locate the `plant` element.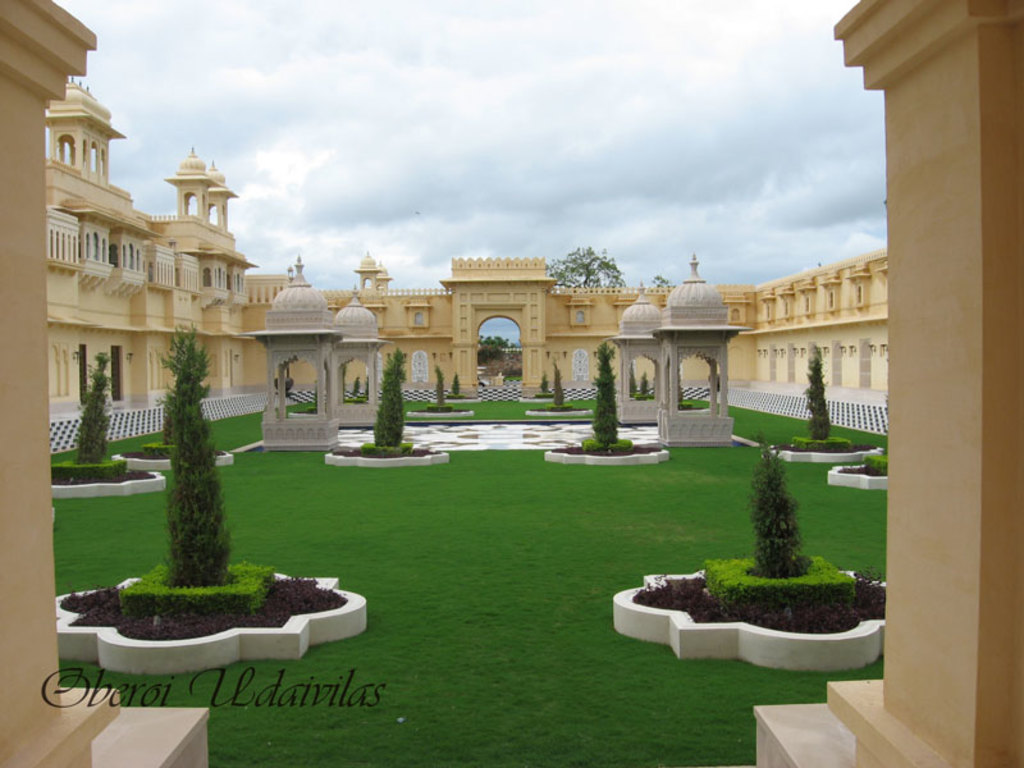
Element bbox: <box>634,369,662,401</box>.
